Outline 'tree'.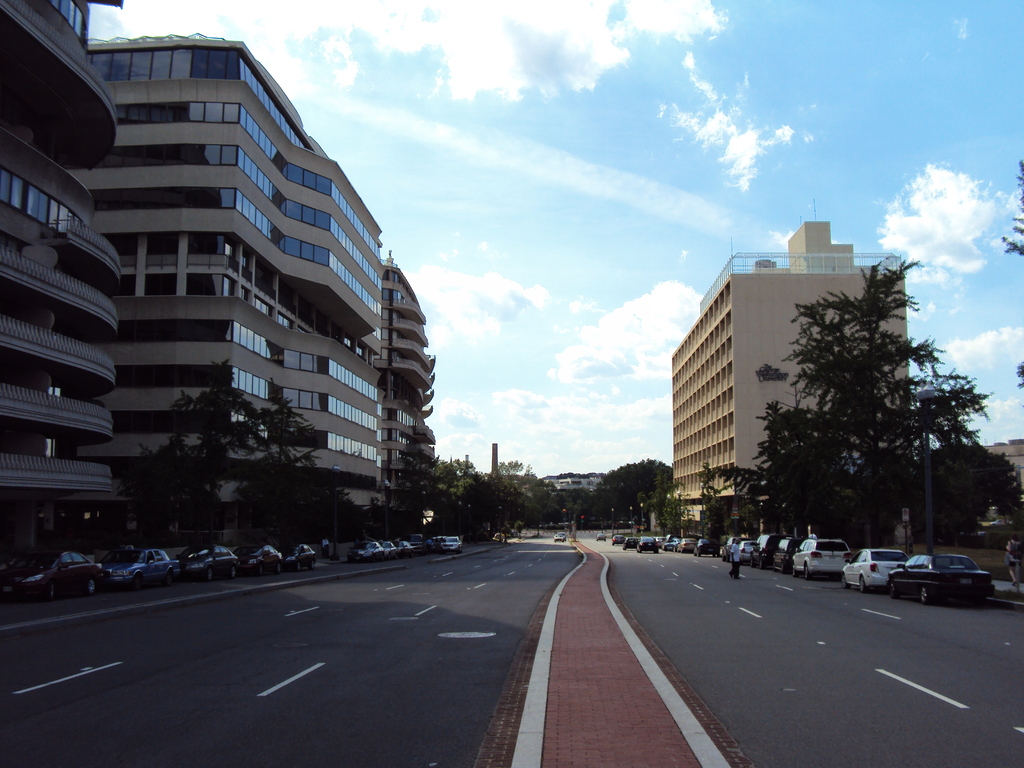
Outline: [999,161,1023,250].
